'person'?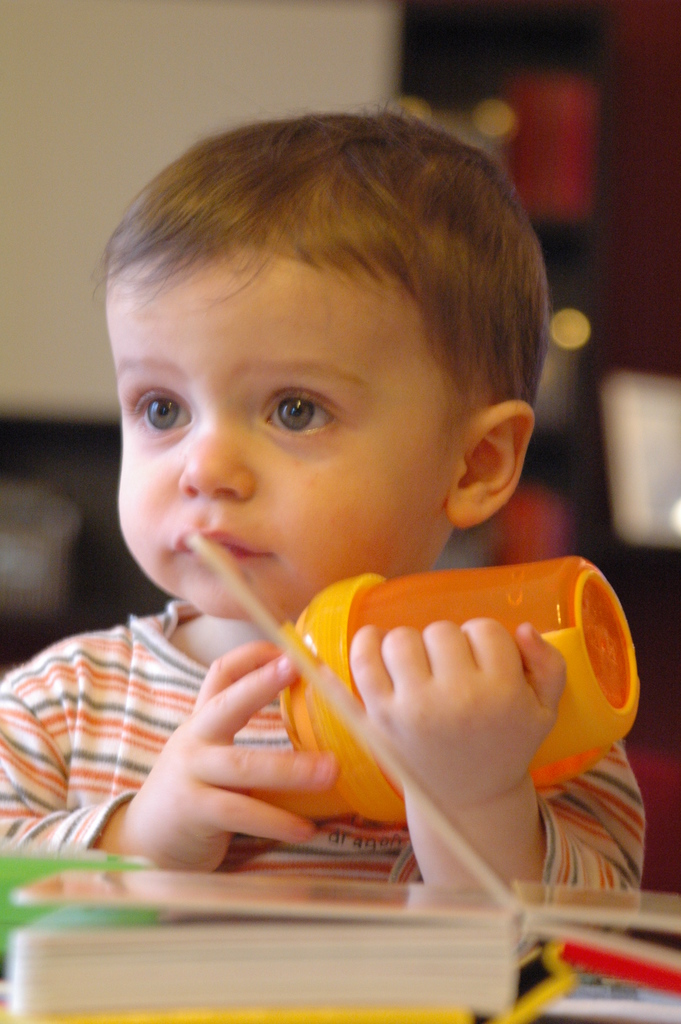
<box>54,179,612,910</box>
